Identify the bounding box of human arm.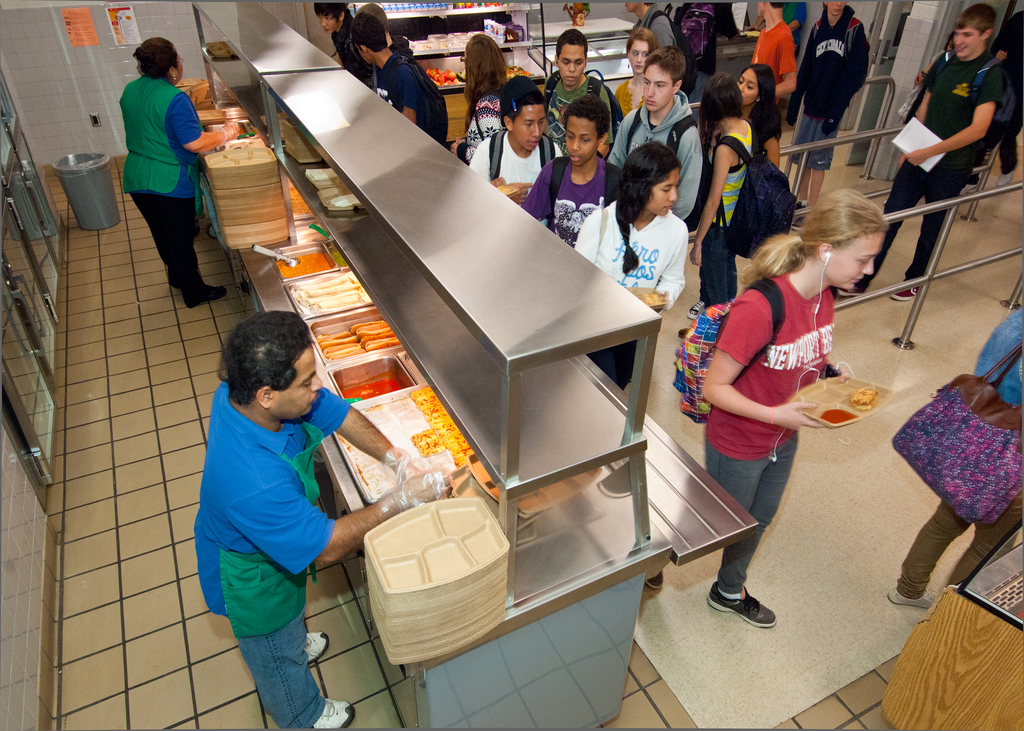
region(819, 20, 867, 141).
